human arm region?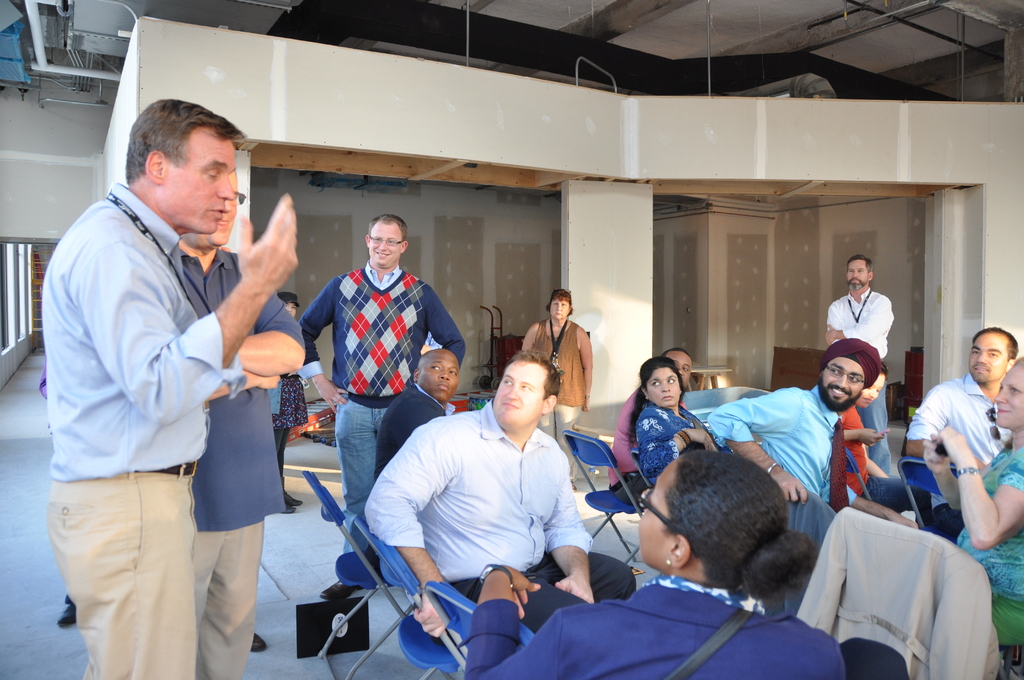
630, 403, 724, 480
